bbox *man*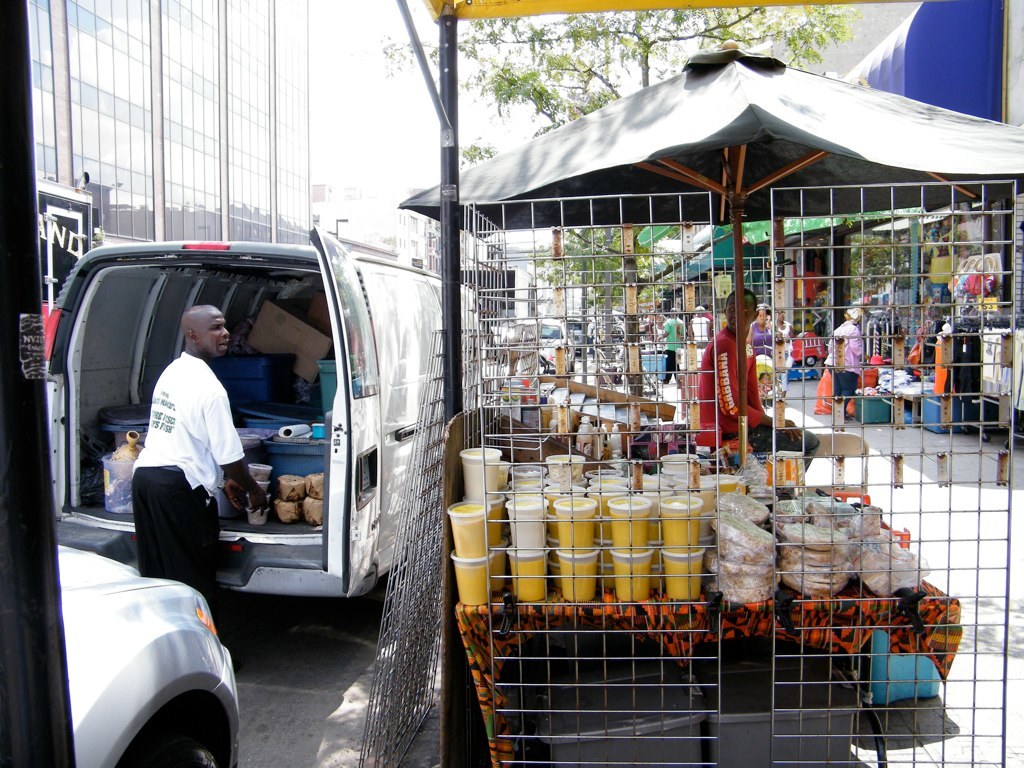
Rect(694, 303, 718, 343)
